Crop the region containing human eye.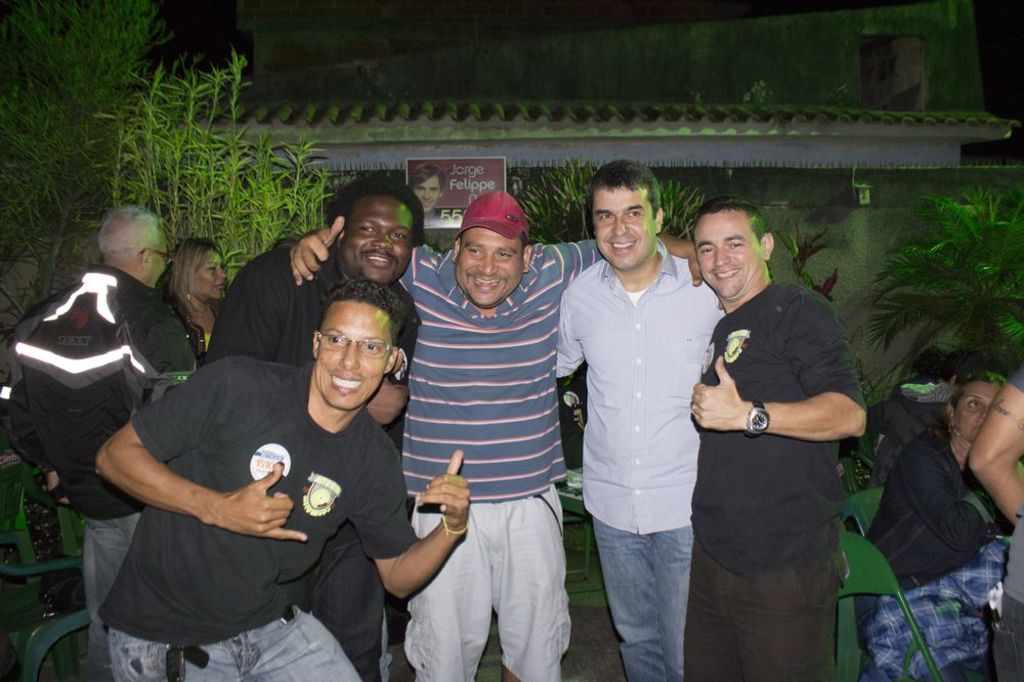
Crop region: bbox=[628, 209, 641, 218].
